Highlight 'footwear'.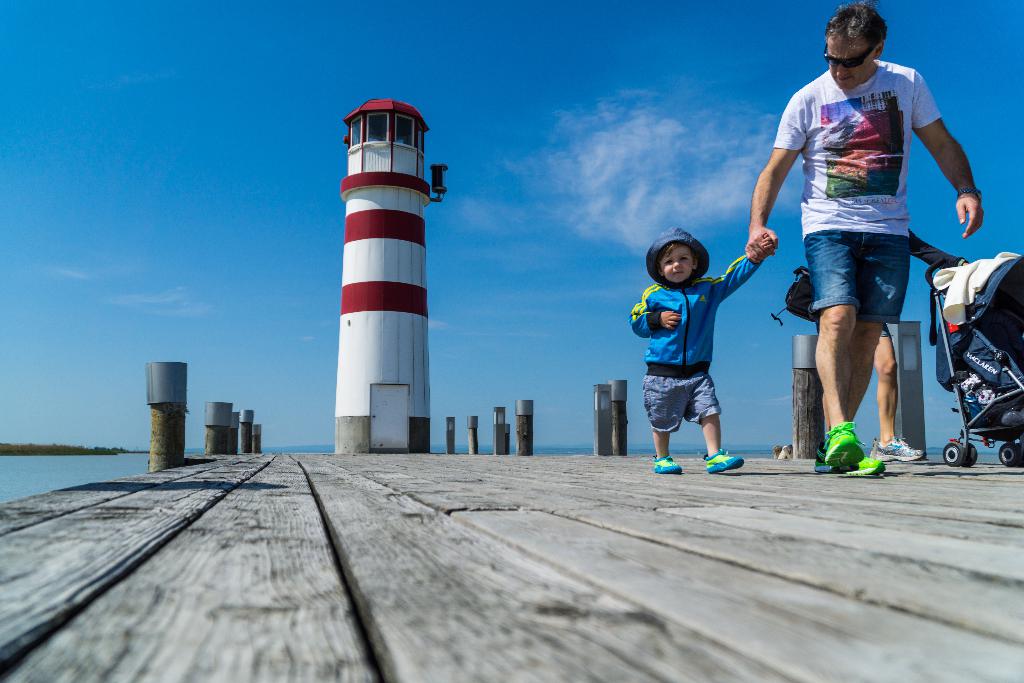
Highlighted region: select_region(817, 458, 839, 475).
